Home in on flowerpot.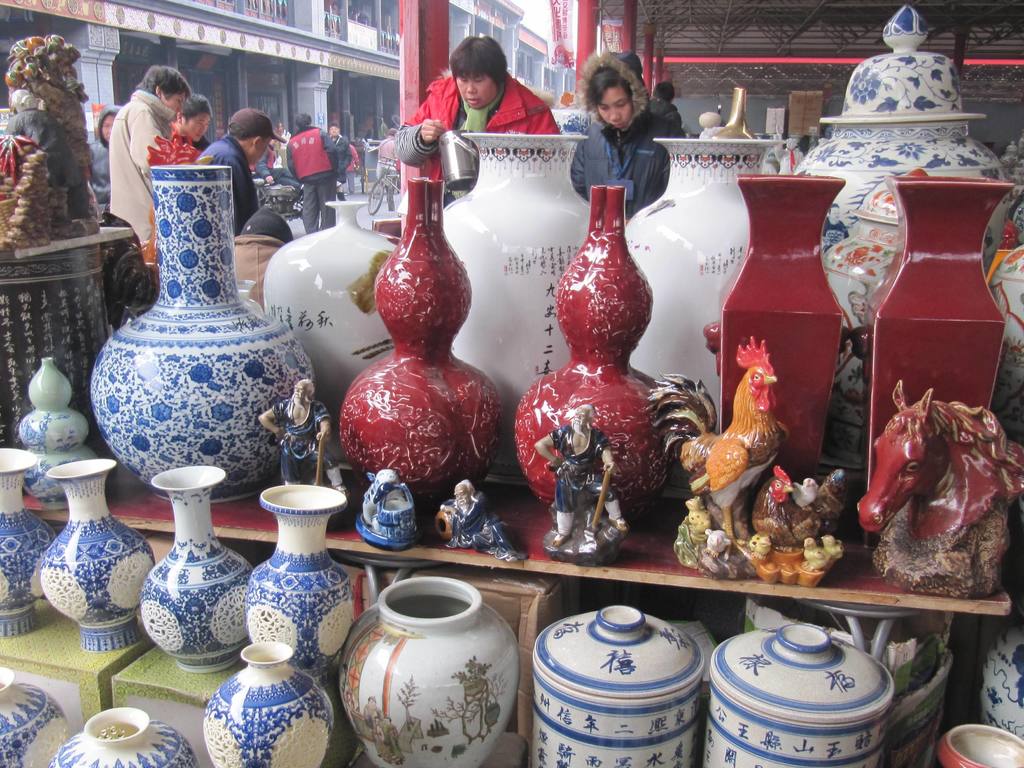
Homed in at Rect(136, 459, 259, 674).
